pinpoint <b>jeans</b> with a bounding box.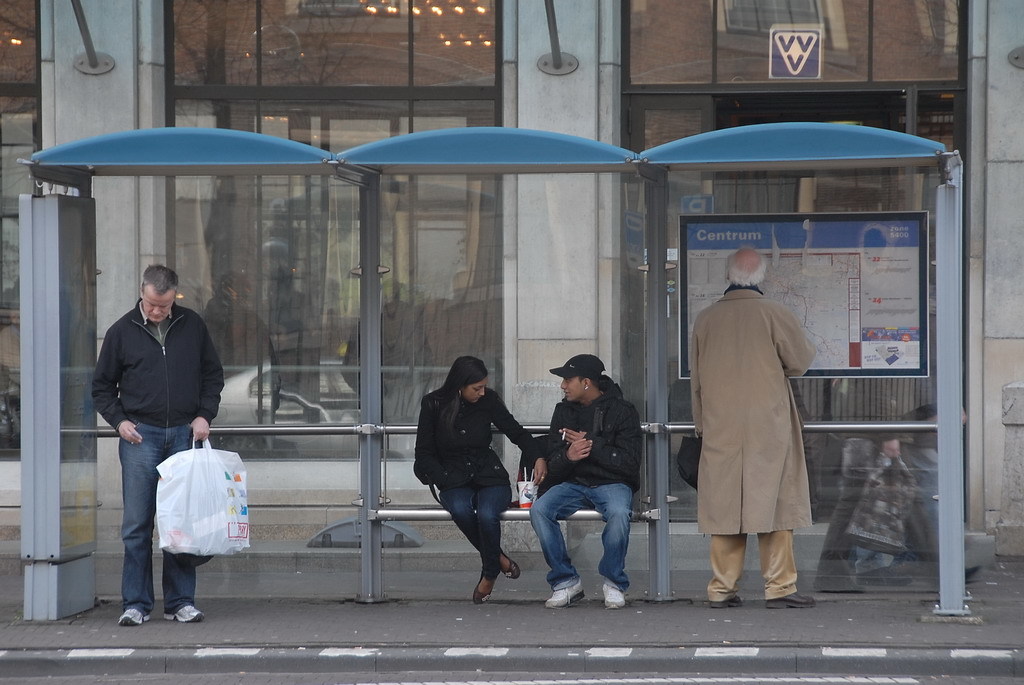
<region>524, 481, 632, 598</region>.
